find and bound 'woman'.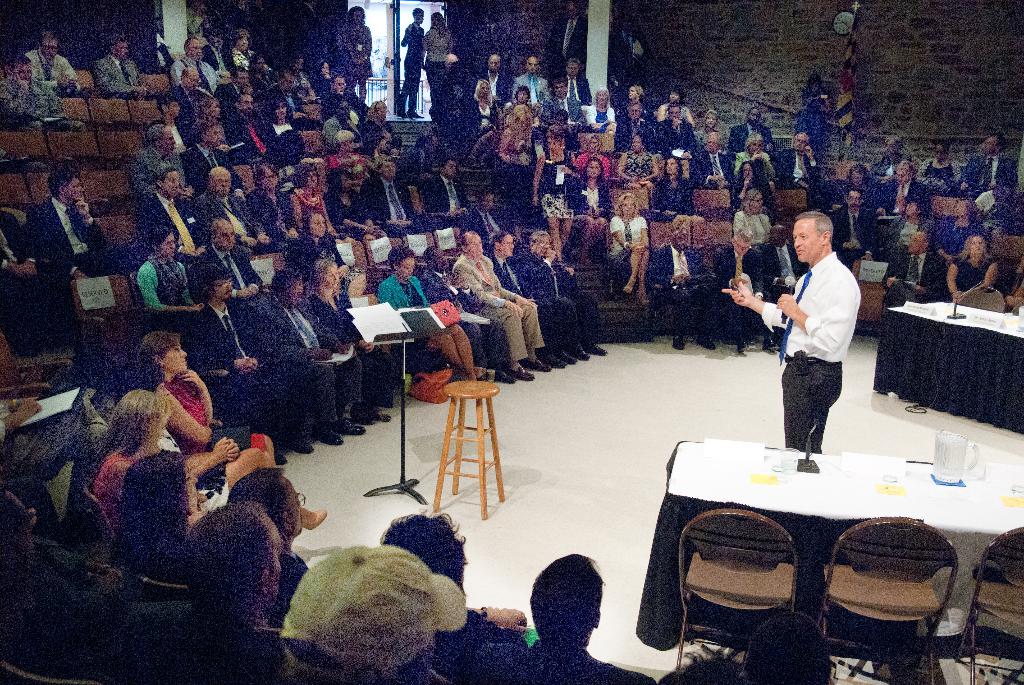
Bound: locate(304, 56, 334, 98).
